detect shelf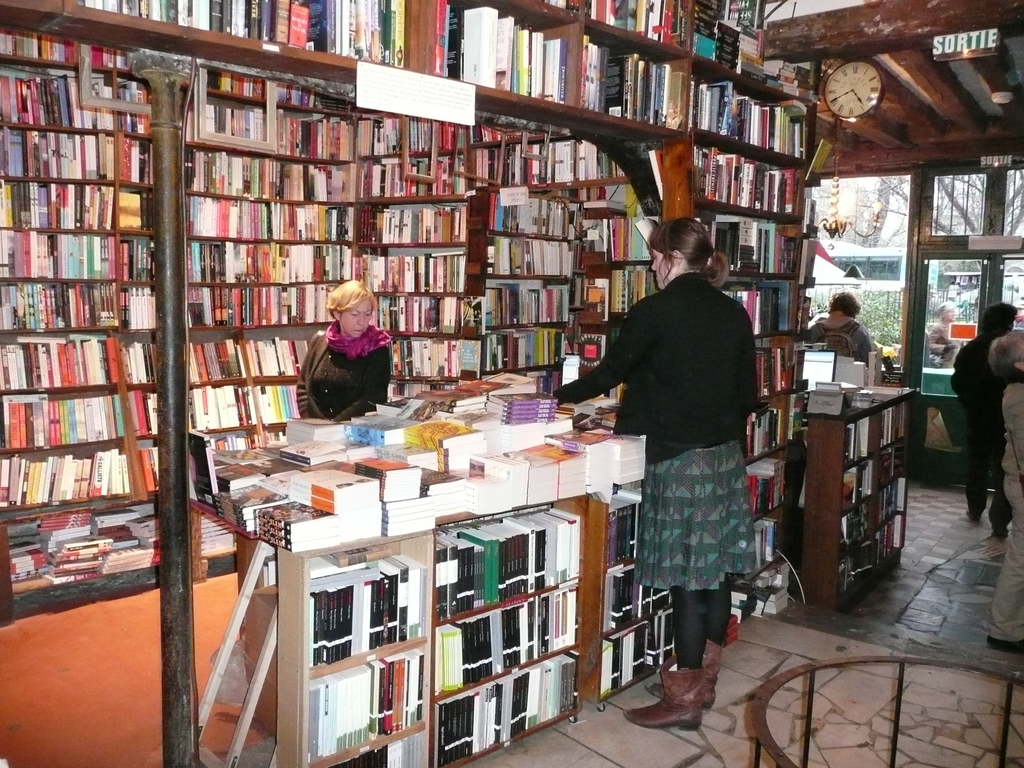
crop(440, 0, 584, 99)
